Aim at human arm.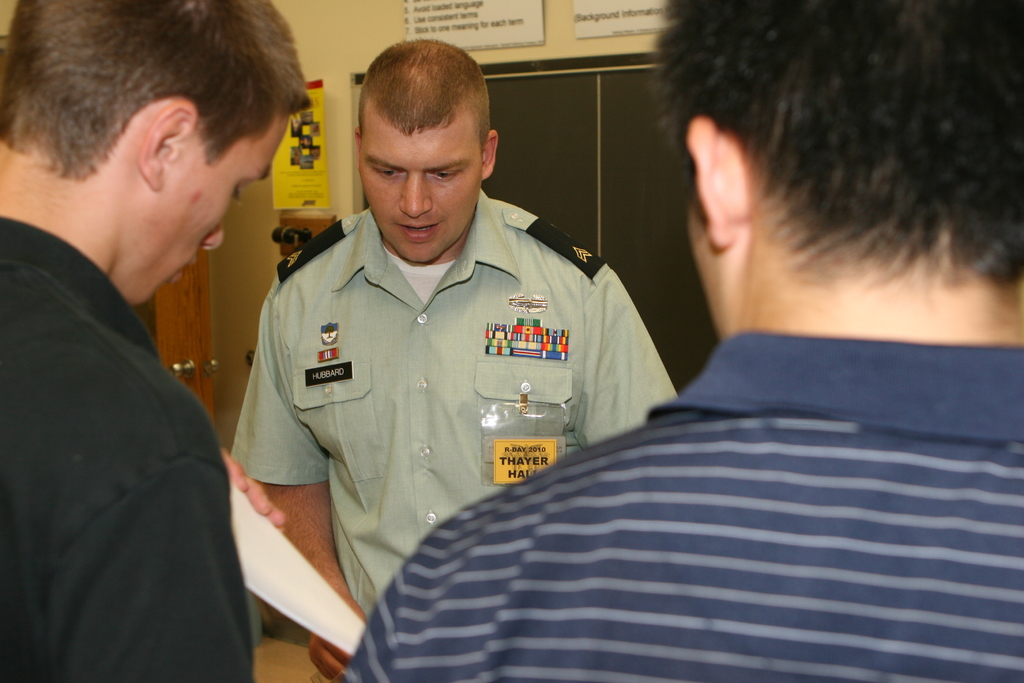
Aimed at select_region(71, 391, 260, 682).
